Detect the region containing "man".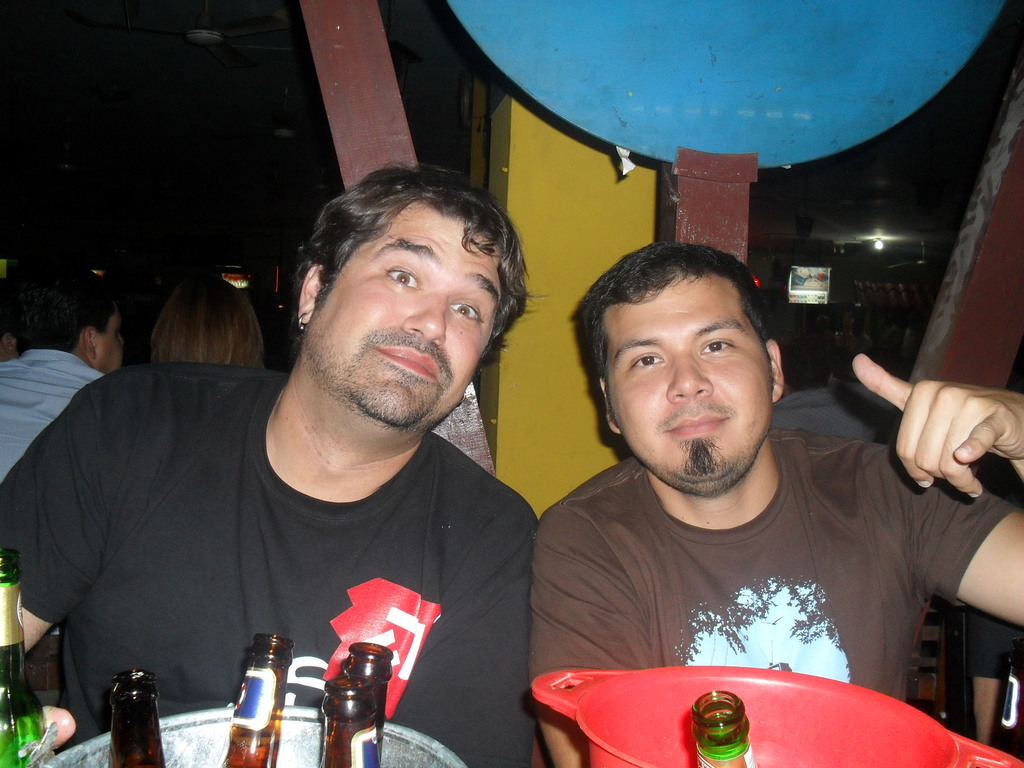
{"x1": 0, "y1": 165, "x2": 547, "y2": 767}.
